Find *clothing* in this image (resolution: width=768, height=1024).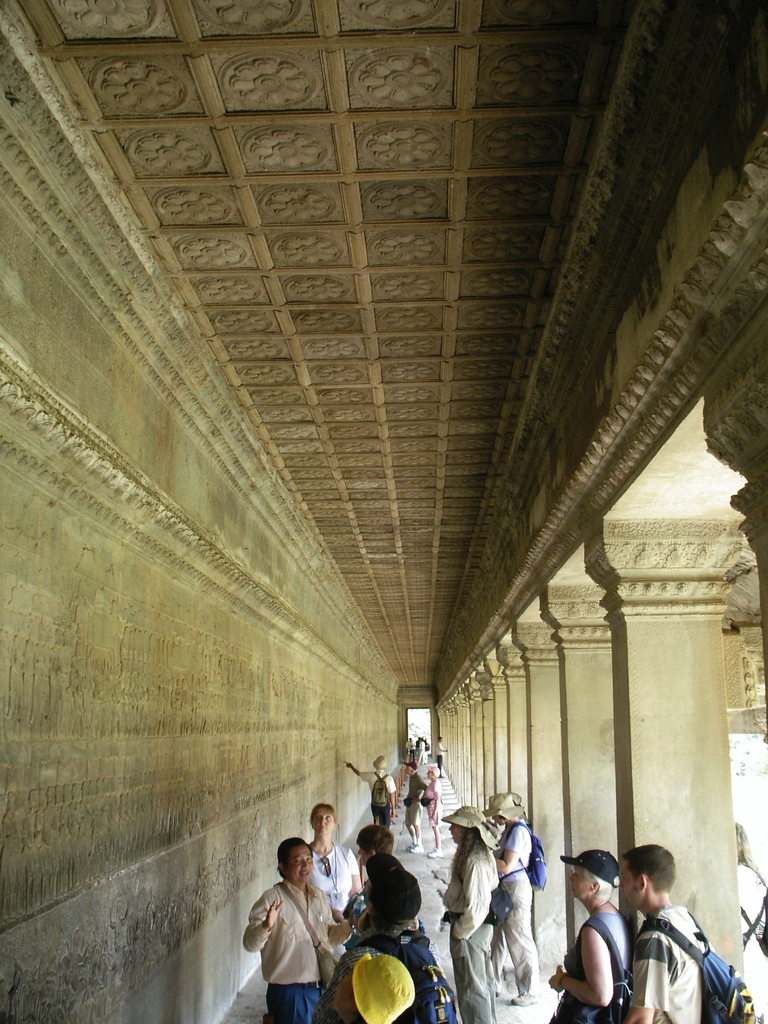
(361, 772, 396, 836).
